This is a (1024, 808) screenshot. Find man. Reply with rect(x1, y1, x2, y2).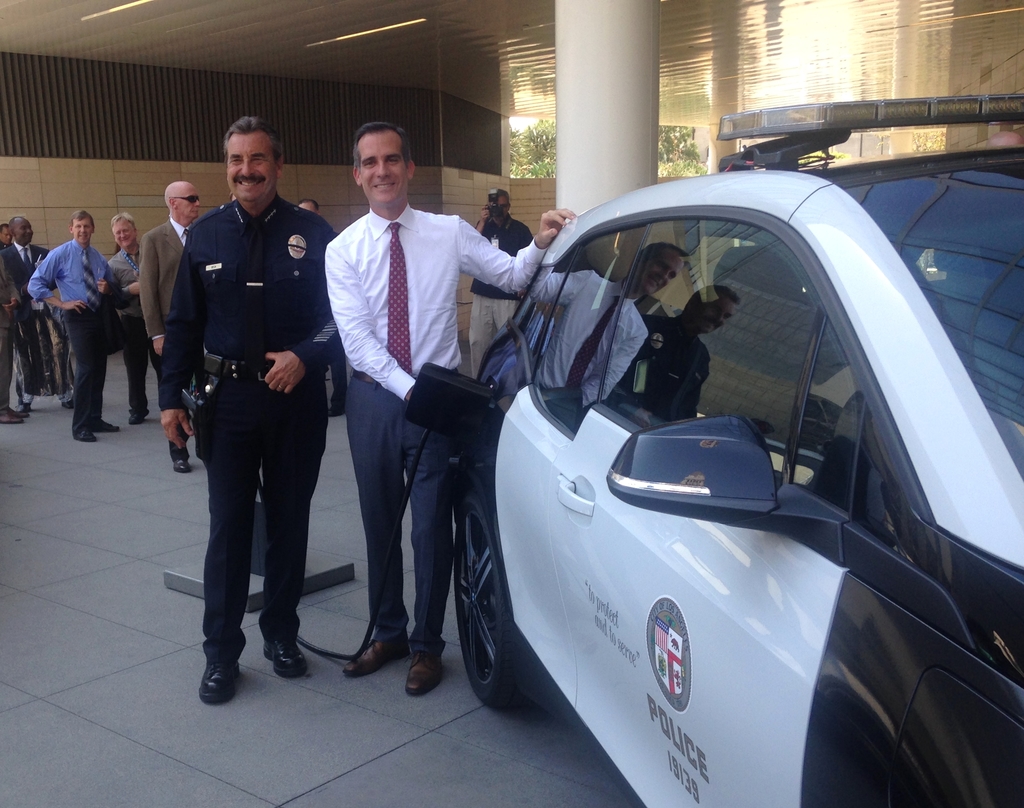
rect(469, 189, 537, 379).
